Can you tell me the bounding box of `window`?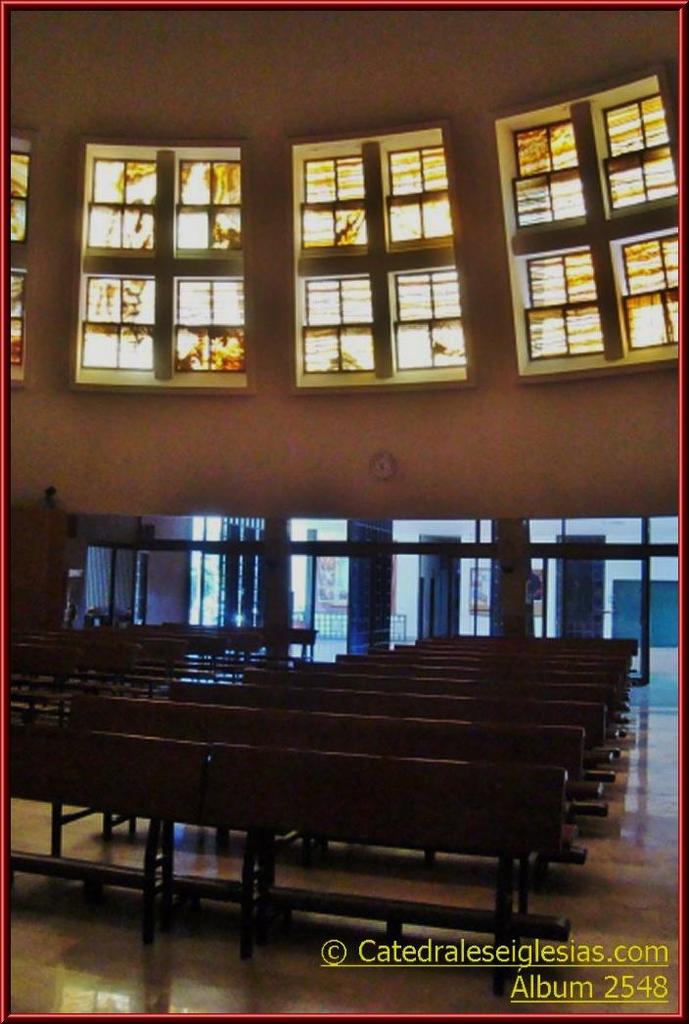
x1=69, y1=148, x2=258, y2=388.
